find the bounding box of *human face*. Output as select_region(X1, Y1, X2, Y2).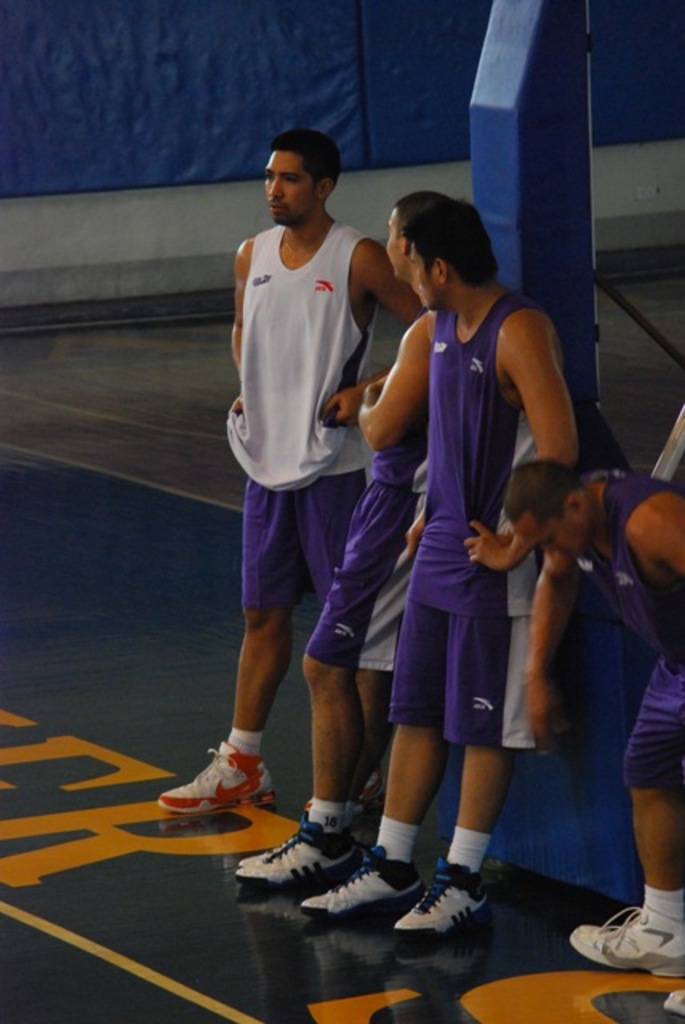
select_region(384, 208, 403, 282).
